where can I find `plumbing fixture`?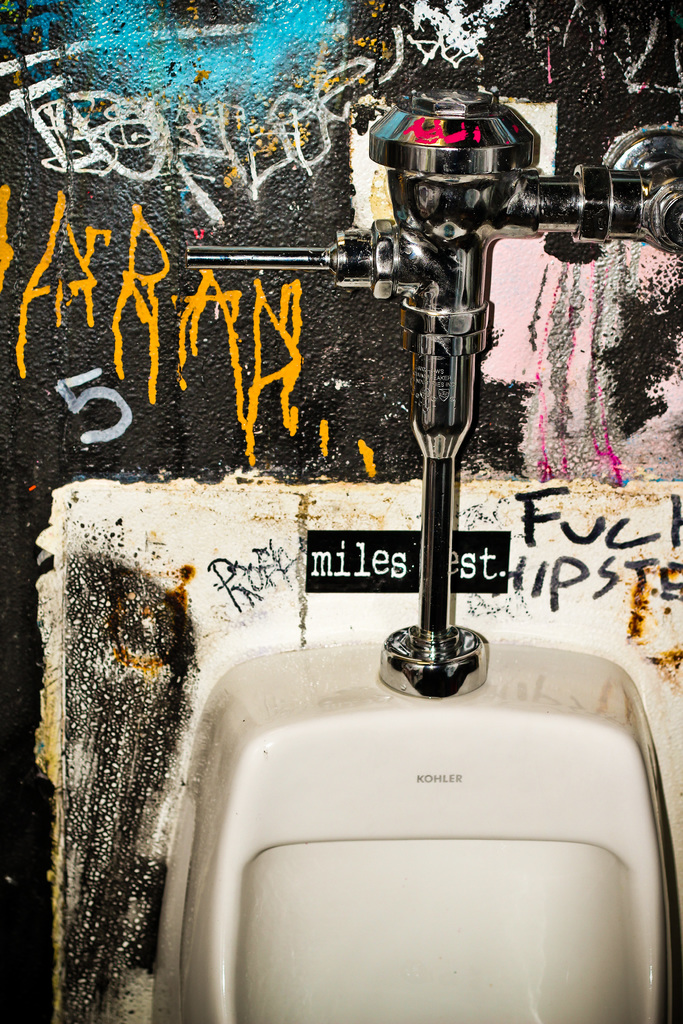
You can find it at <region>182, 81, 682, 697</region>.
